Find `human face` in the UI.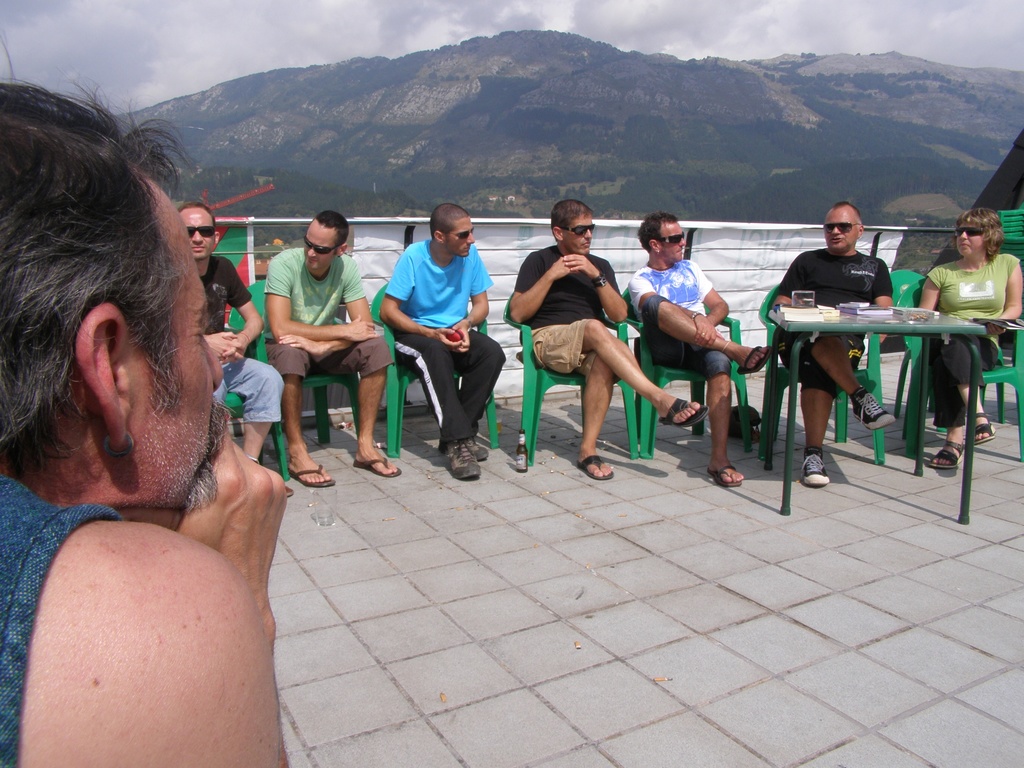
UI element at pyautogui.locateOnScreen(826, 212, 858, 253).
